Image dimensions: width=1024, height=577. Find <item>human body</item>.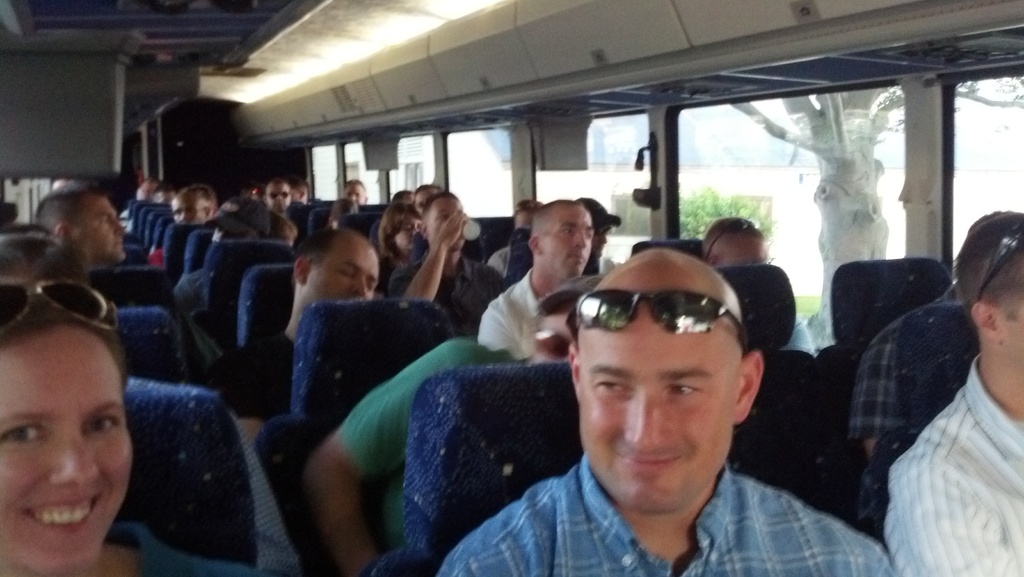
(left=329, top=181, right=376, bottom=223).
